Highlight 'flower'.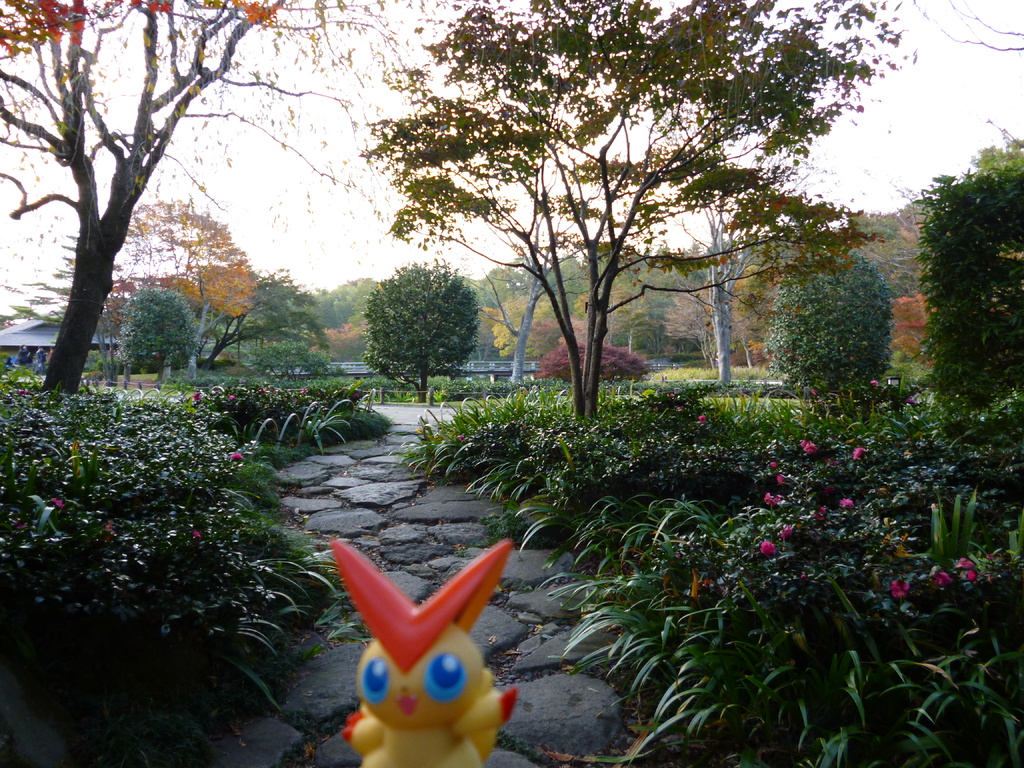
Highlighted region: left=797, top=439, right=819, bottom=455.
